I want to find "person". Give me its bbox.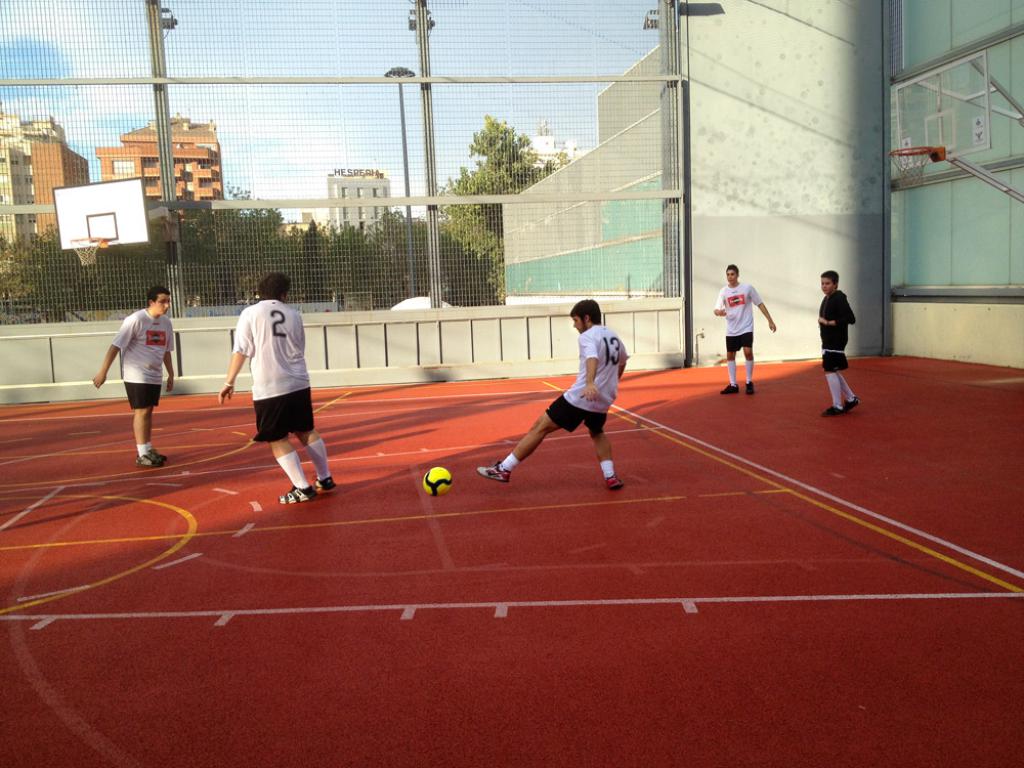
91,281,176,468.
